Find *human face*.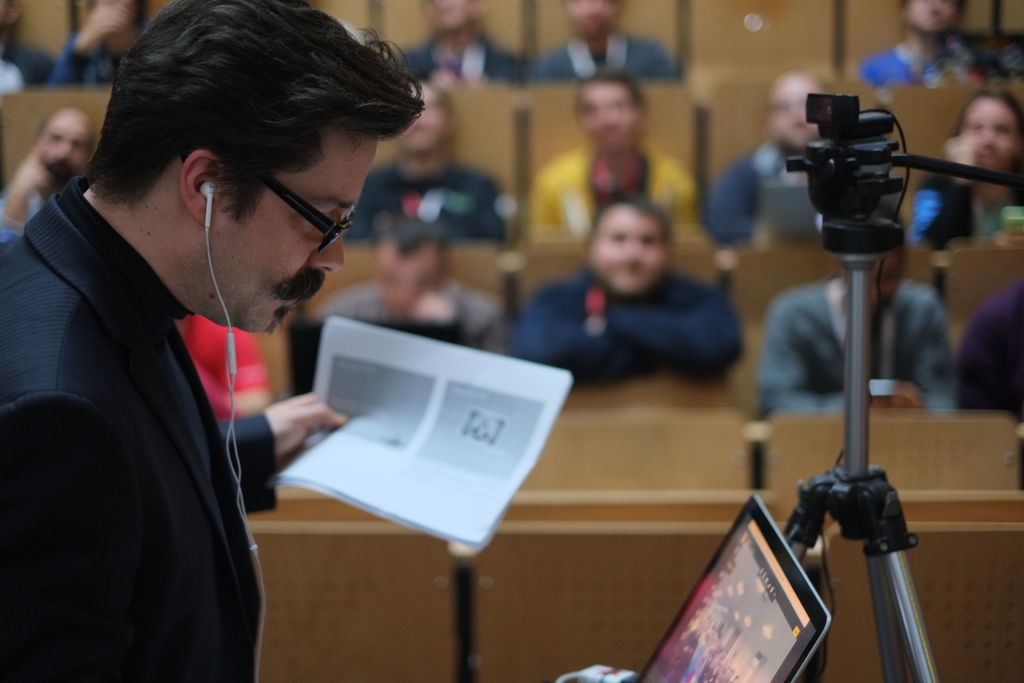
rect(206, 137, 379, 341).
